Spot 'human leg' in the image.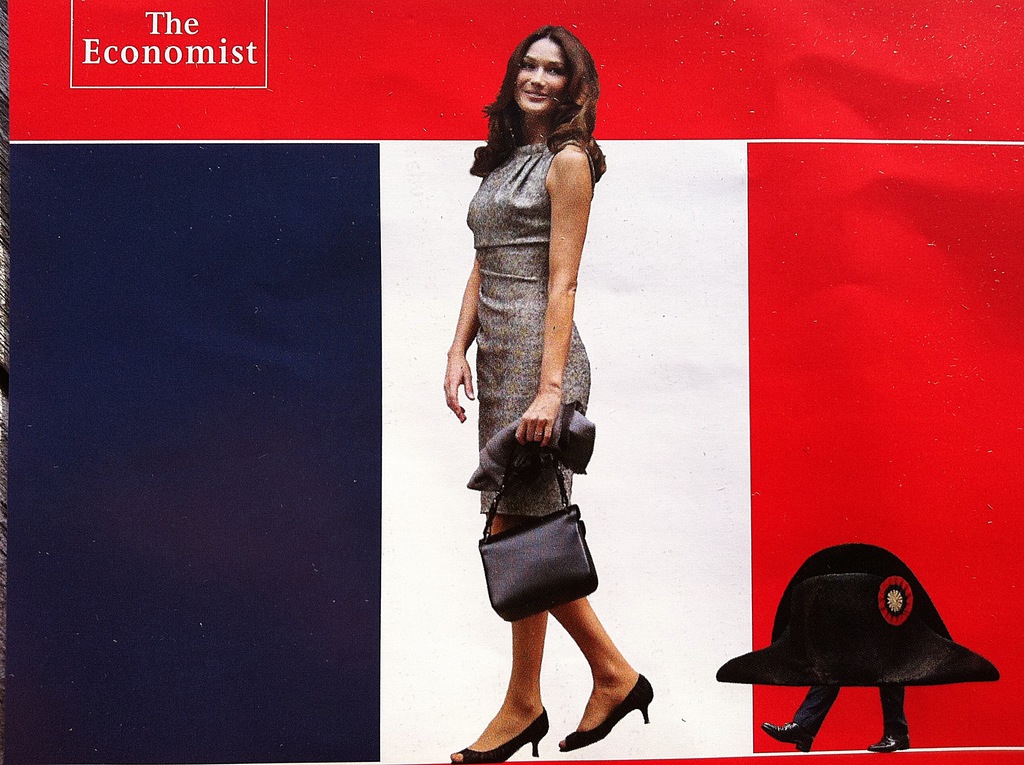
'human leg' found at rect(873, 684, 901, 753).
